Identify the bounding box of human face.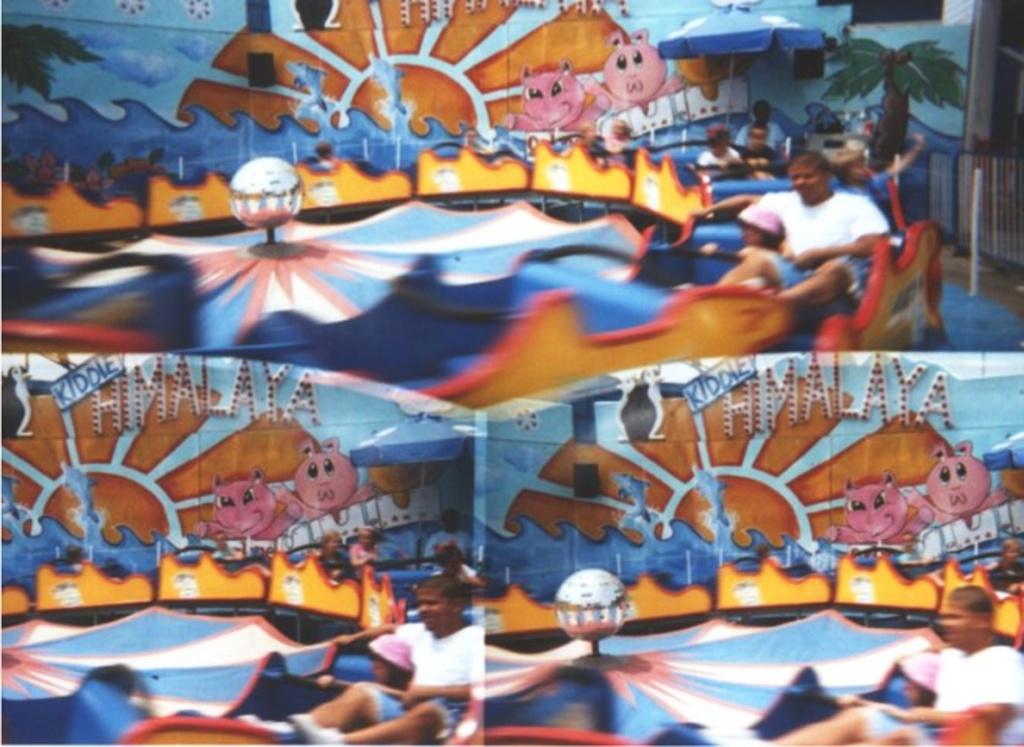
<box>940,592,986,652</box>.
